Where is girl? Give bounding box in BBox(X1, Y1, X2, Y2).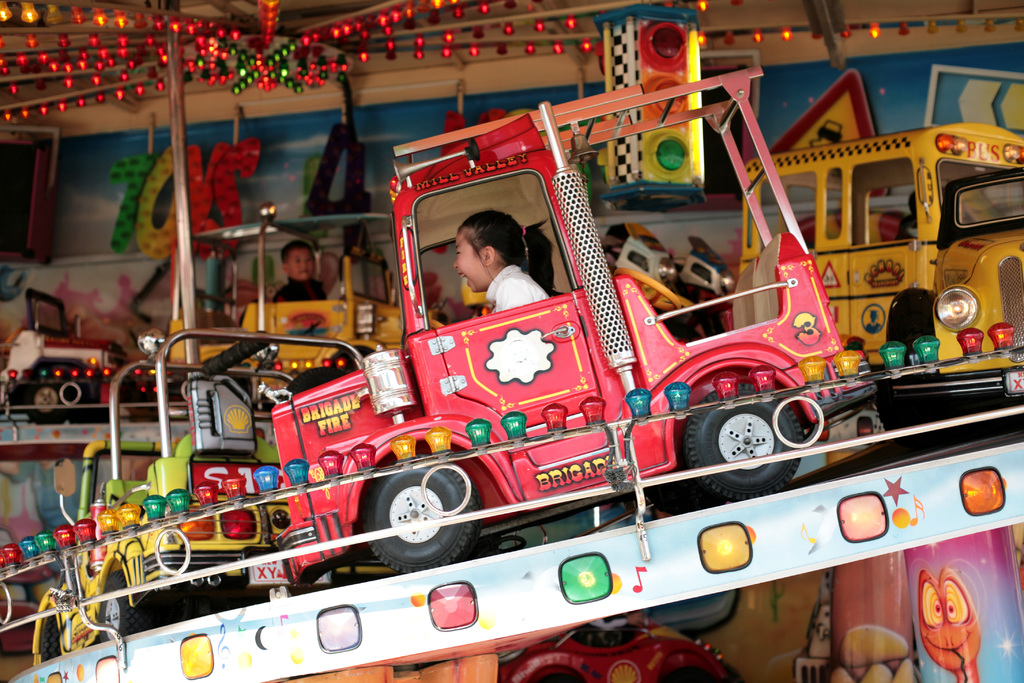
BBox(454, 210, 556, 314).
